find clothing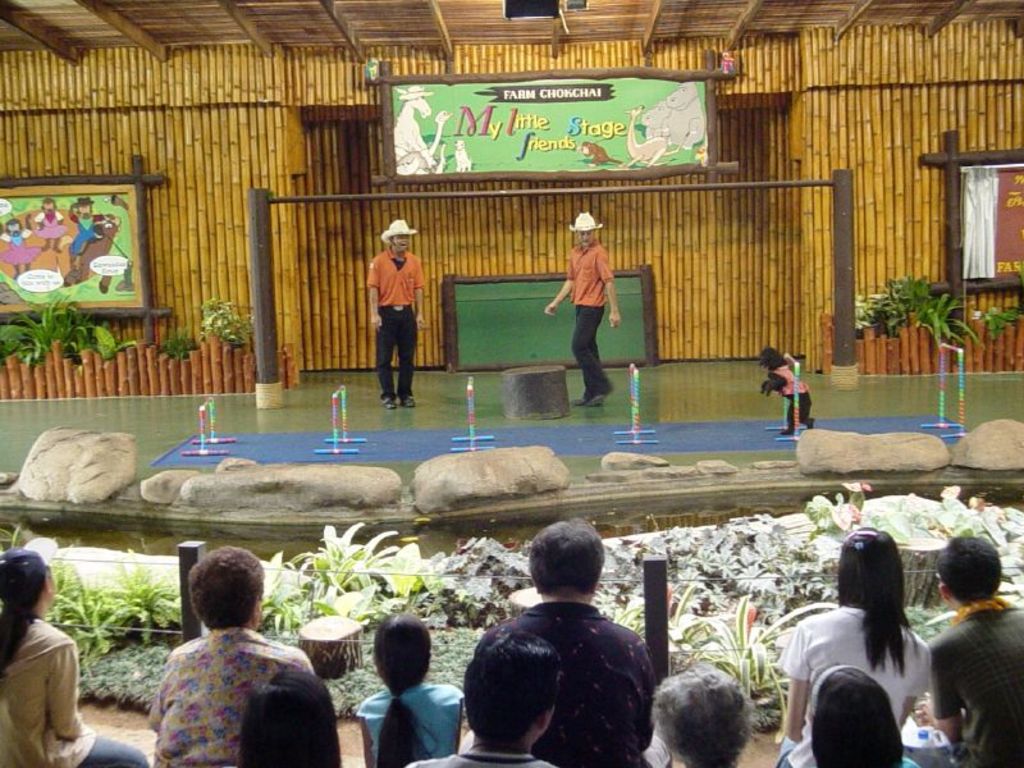
[left=785, top=611, right=938, bottom=767]
